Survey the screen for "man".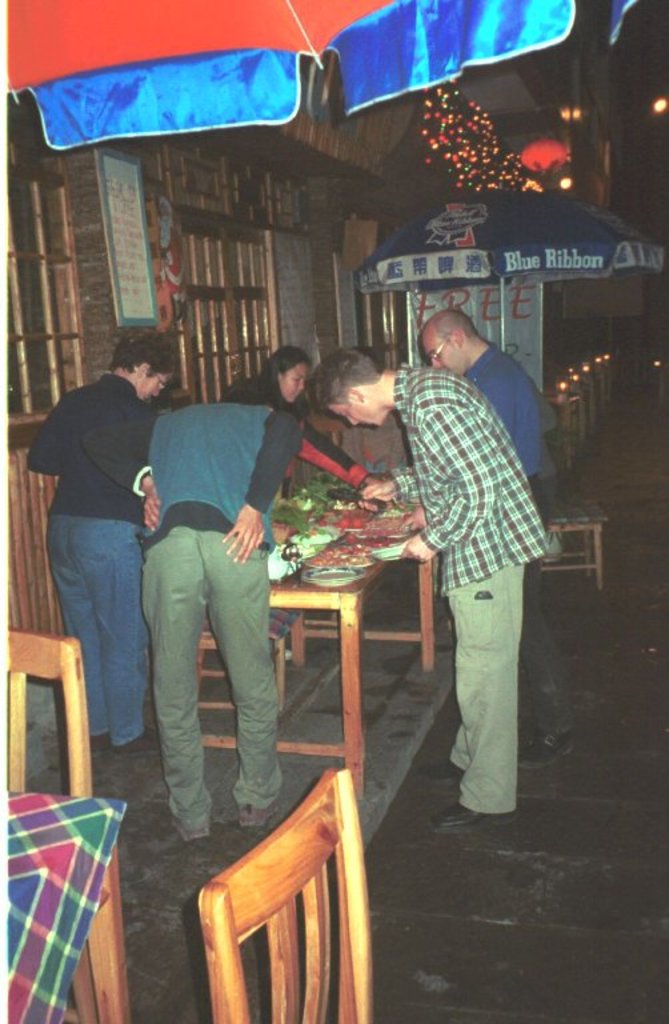
Survey found: 116, 344, 309, 844.
